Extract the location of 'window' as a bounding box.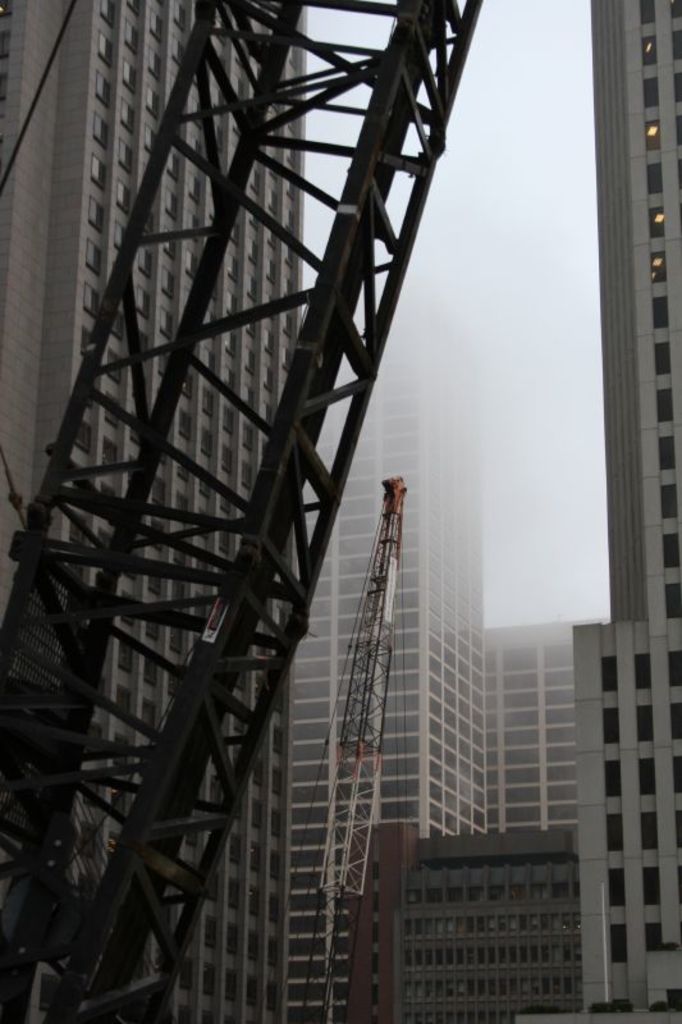
{"left": 503, "top": 750, "right": 541, "bottom": 764}.
